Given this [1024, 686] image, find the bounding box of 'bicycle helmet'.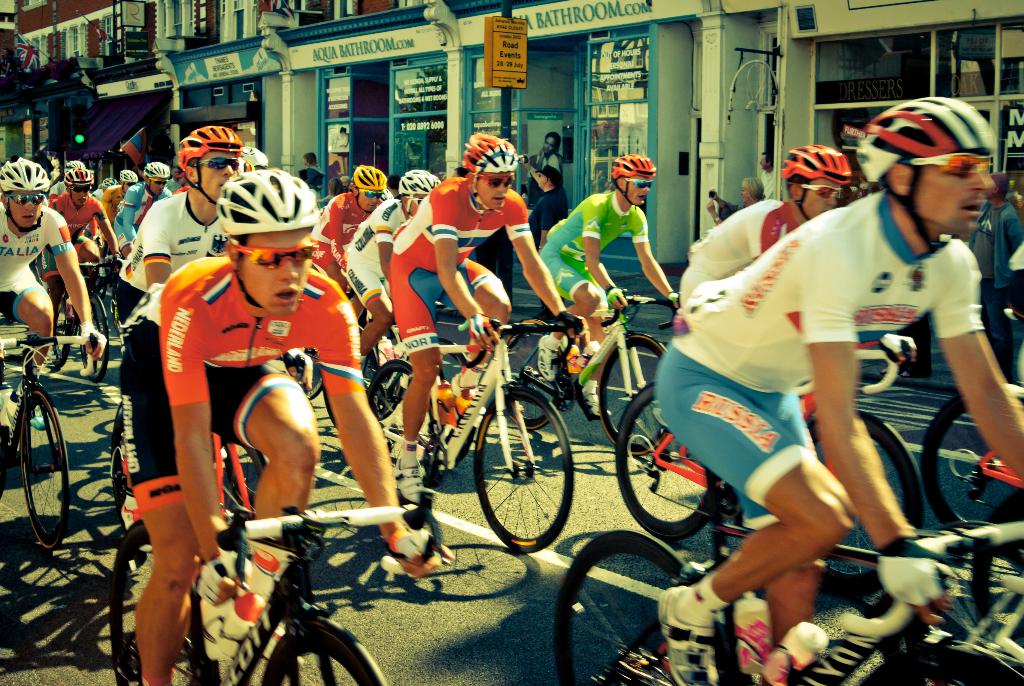
pyautogui.locateOnScreen(173, 120, 232, 211).
